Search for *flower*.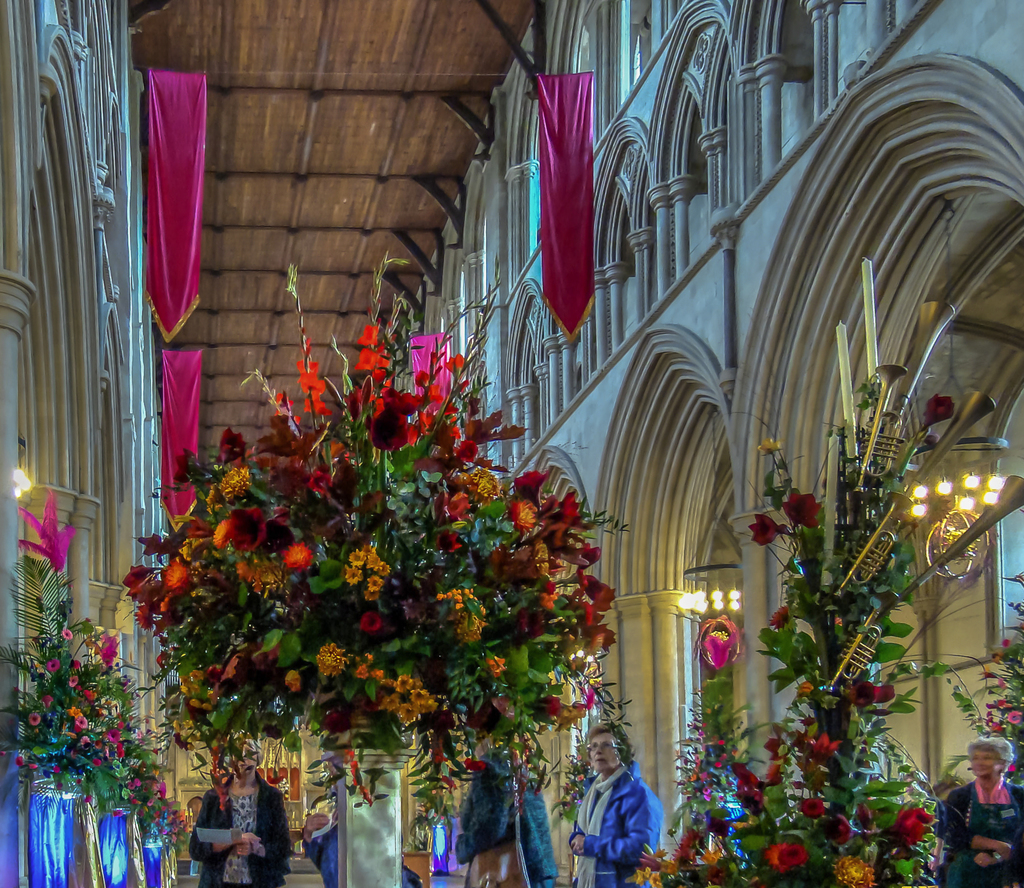
Found at 781, 491, 820, 530.
